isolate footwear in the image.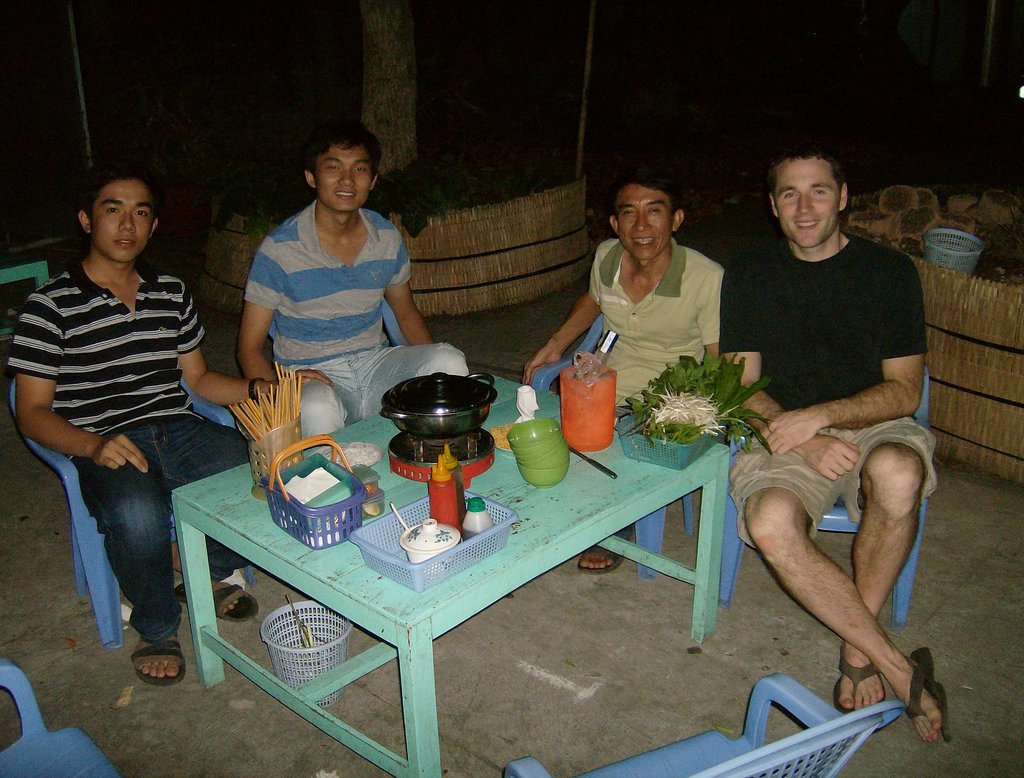
Isolated region: (174,582,261,623).
